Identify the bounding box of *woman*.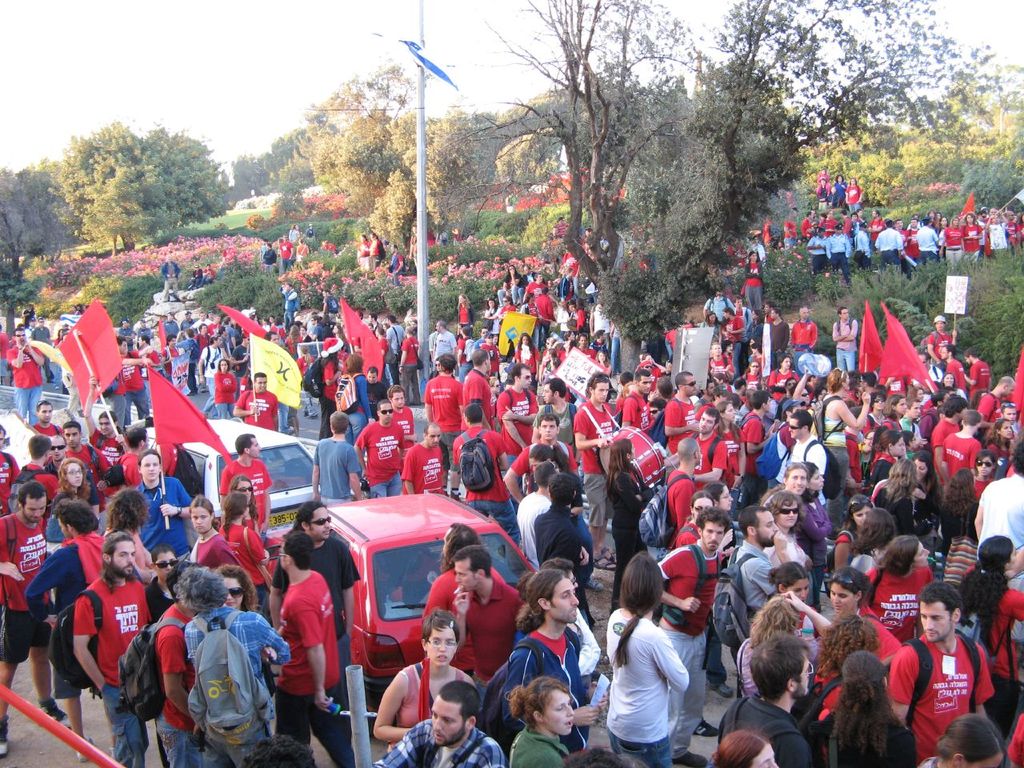
(left=830, top=573, right=910, bottom=663).
